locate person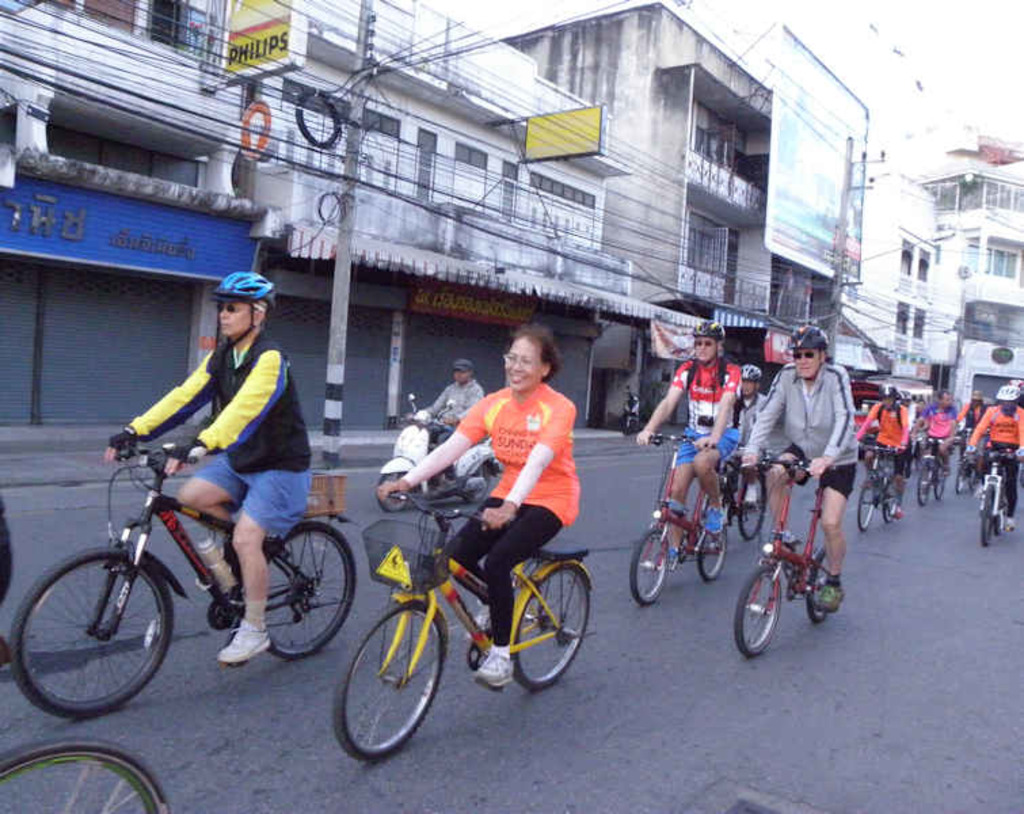
<region>960, 393, 989, 468</region>
